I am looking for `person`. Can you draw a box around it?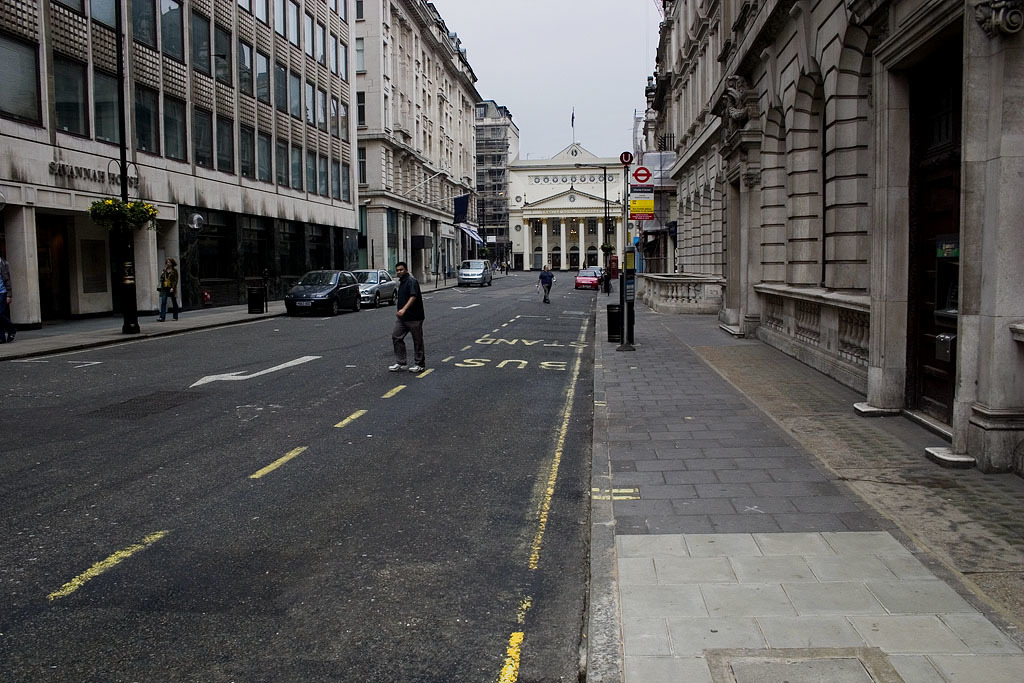
Sure, the bounding box is <bbox>535, 265, 555, 306</bbox>.
